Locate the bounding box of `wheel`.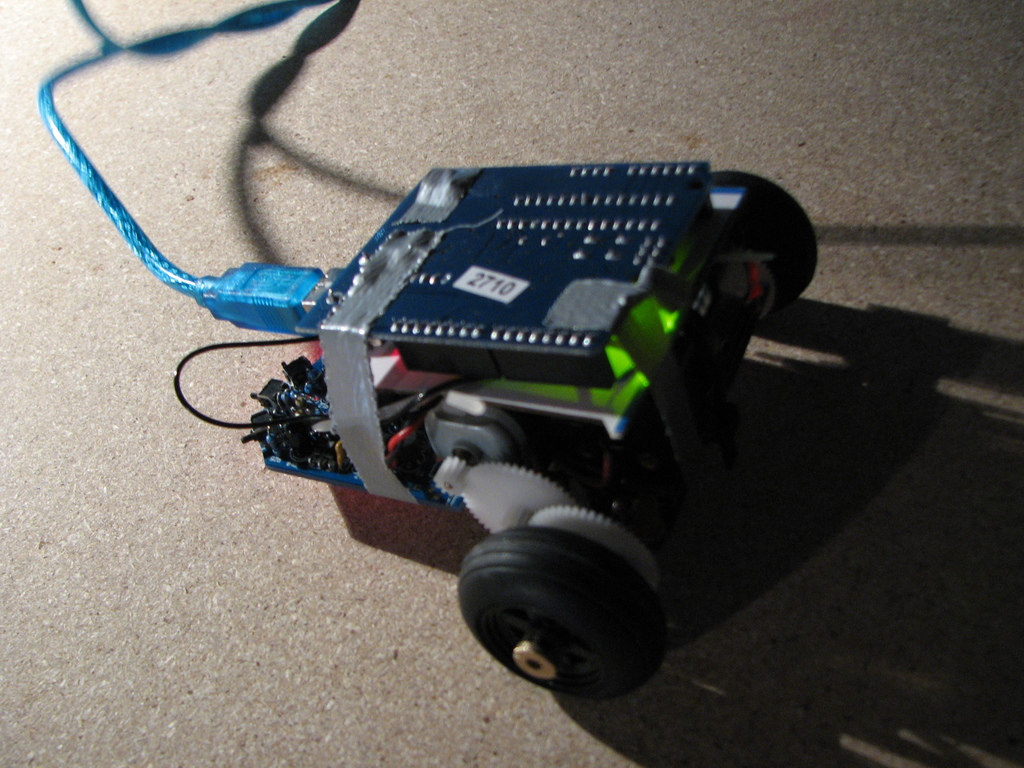
Bounding box: (436,532,639,709).
